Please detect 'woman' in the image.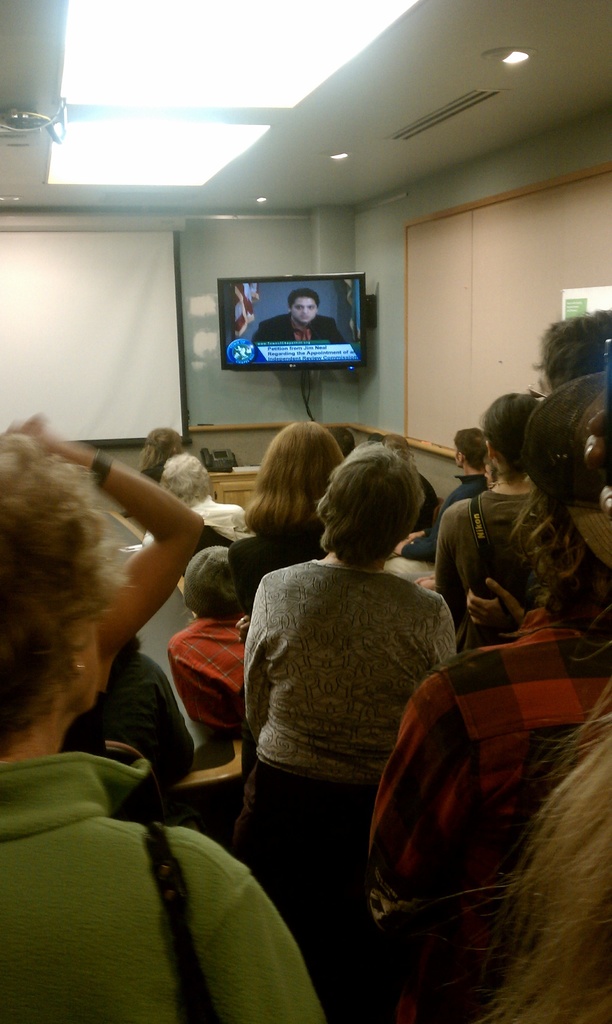
141/452/250/543.
